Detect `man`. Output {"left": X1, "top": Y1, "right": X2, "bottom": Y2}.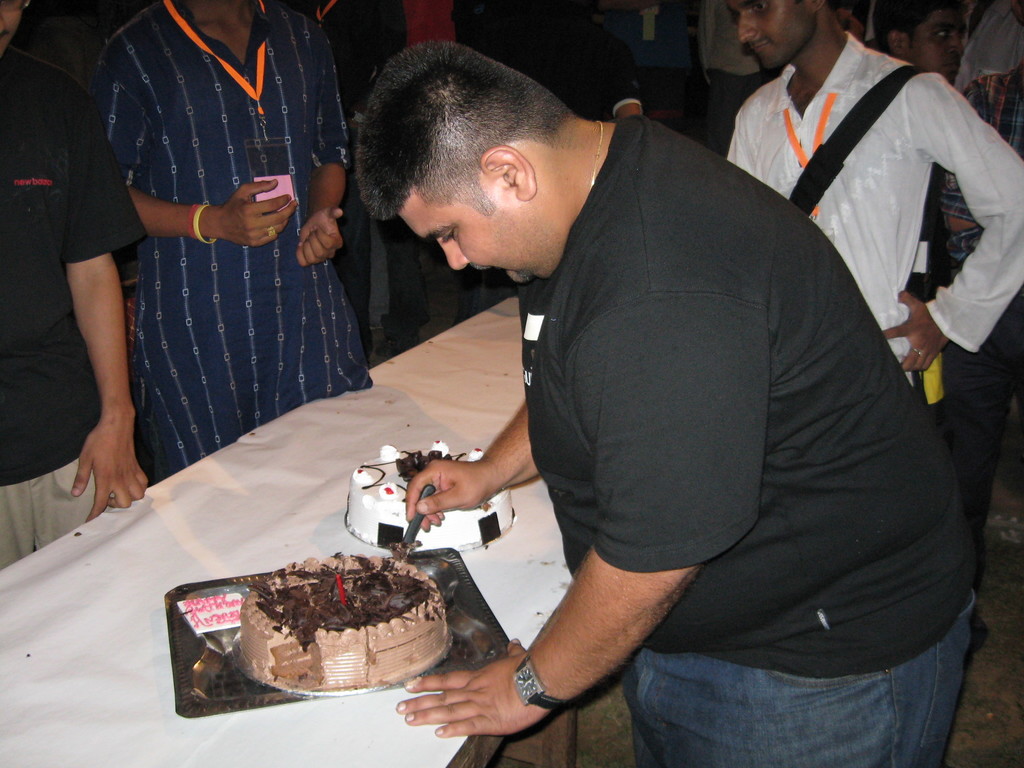
{"left": 303, "top": 17, "right": 957, "bottom": 735}.
